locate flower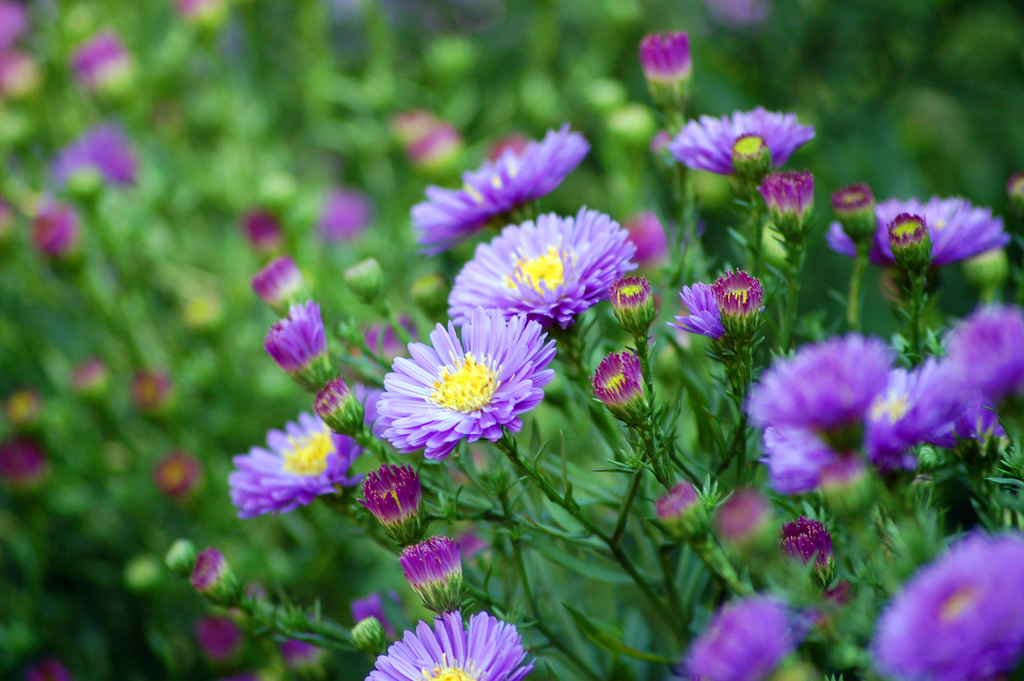
BBox(198, 614, 248, 675)
